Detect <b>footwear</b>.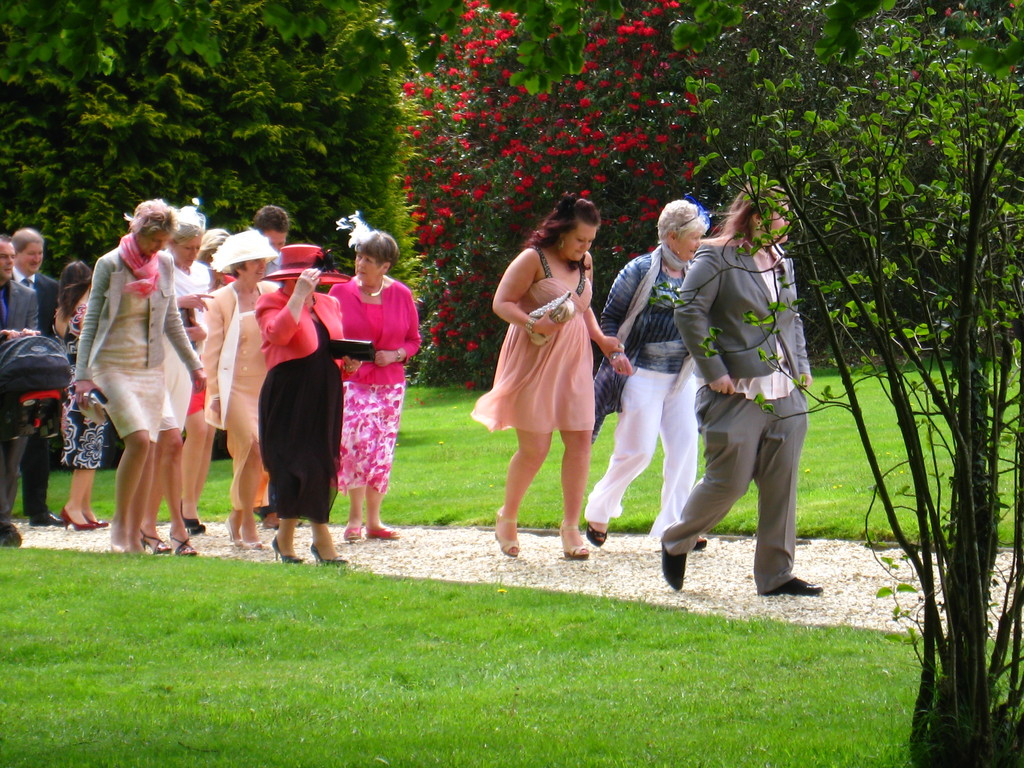
Detected at bbox=(251, 503, 279, 534).
